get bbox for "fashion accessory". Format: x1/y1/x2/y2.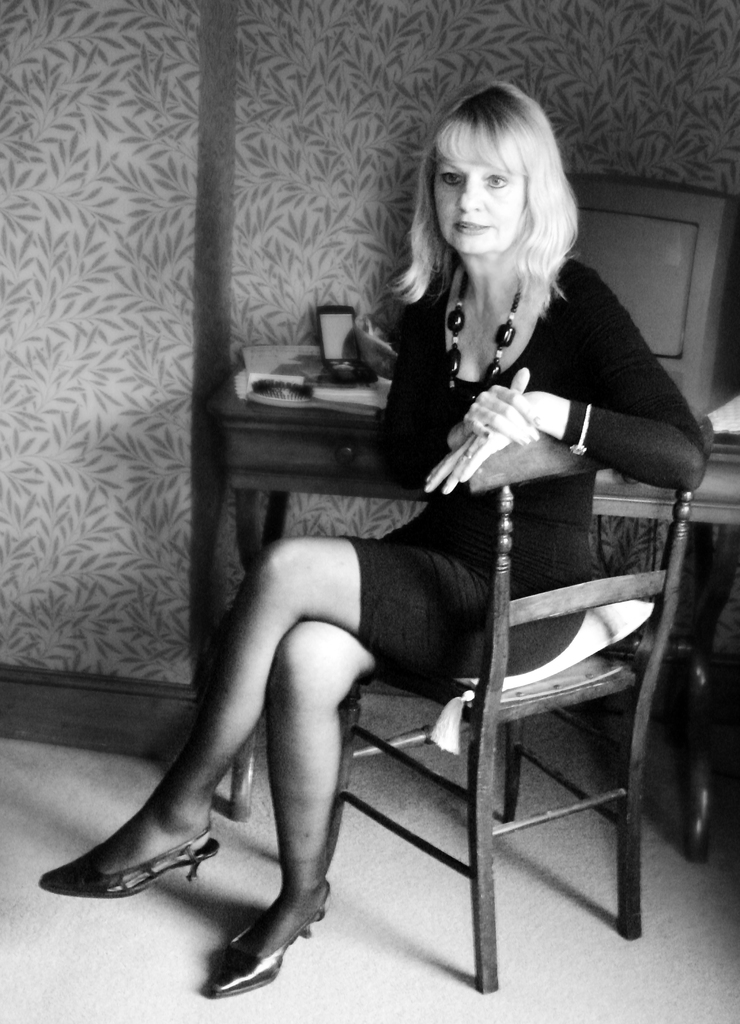
442/273/528/409.
